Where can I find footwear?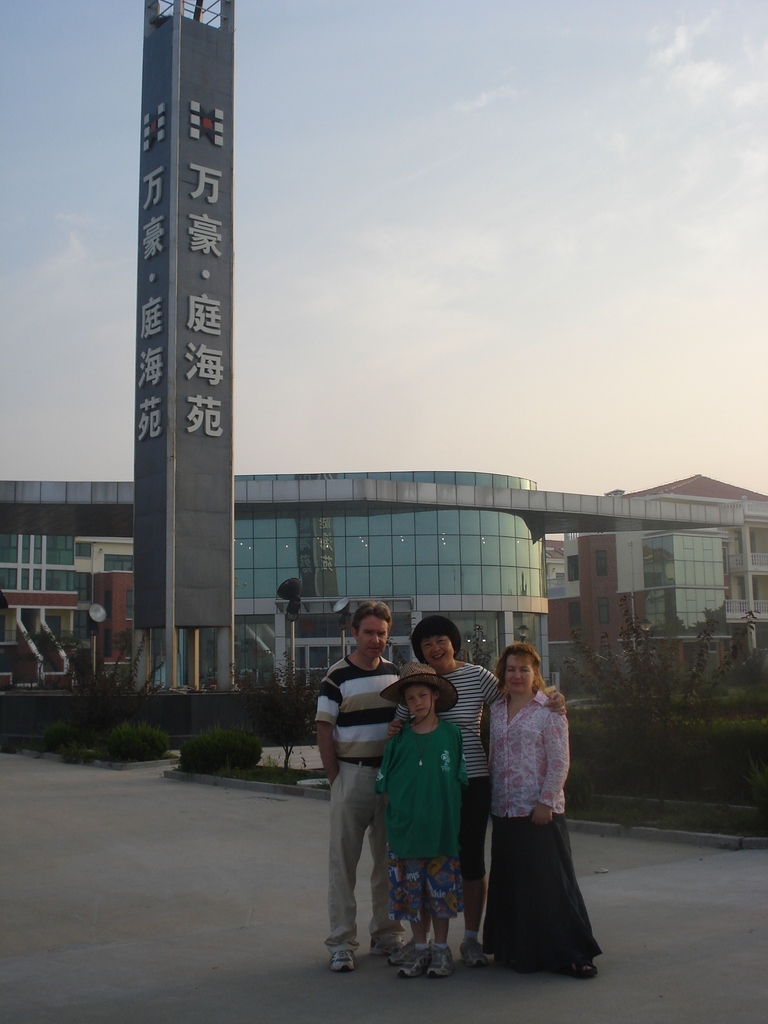
You can find it at 492, 951, 531, 972.
